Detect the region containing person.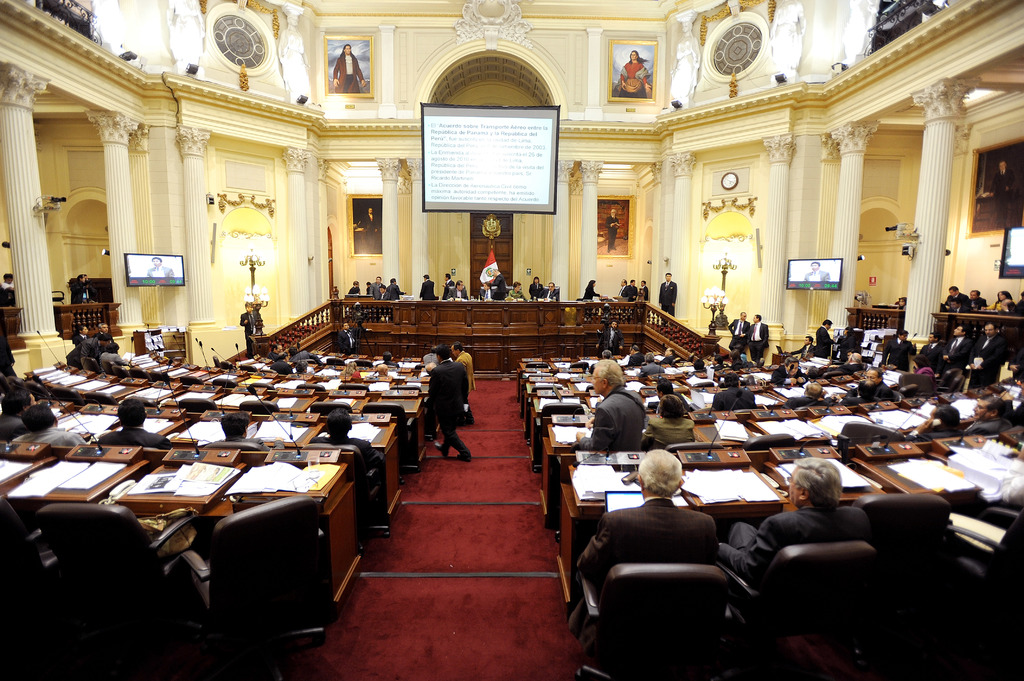
bbox(801, 261, 831, 284).
